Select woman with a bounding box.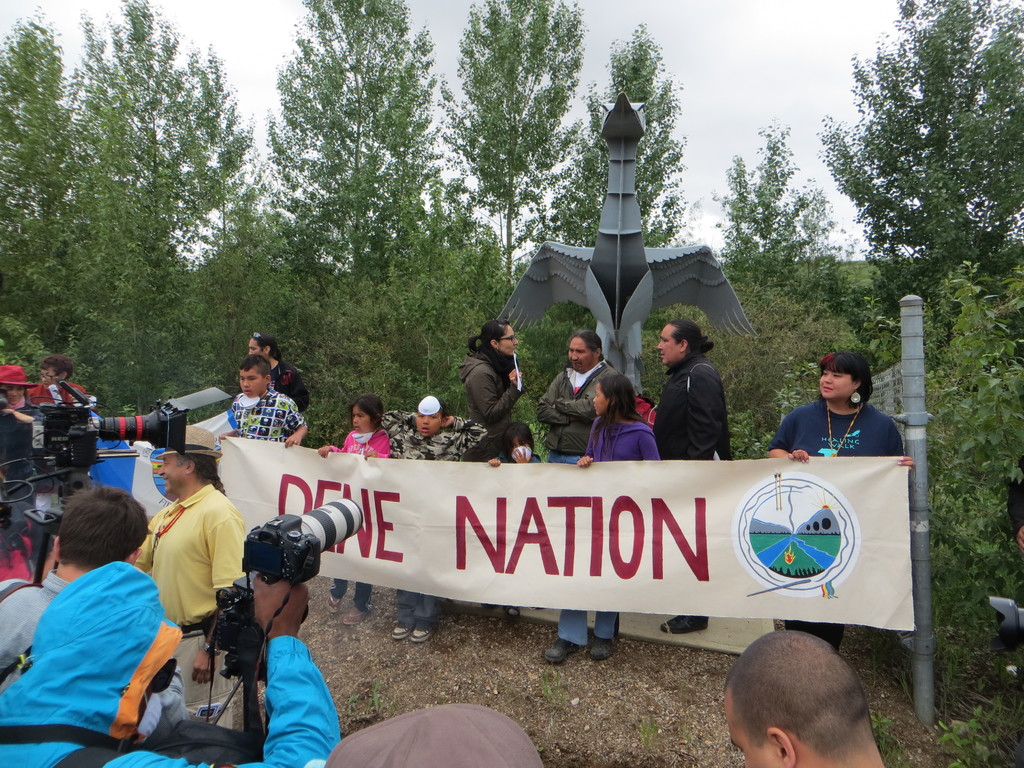
(x1=457, y1=320, x2=522, y2=463).
